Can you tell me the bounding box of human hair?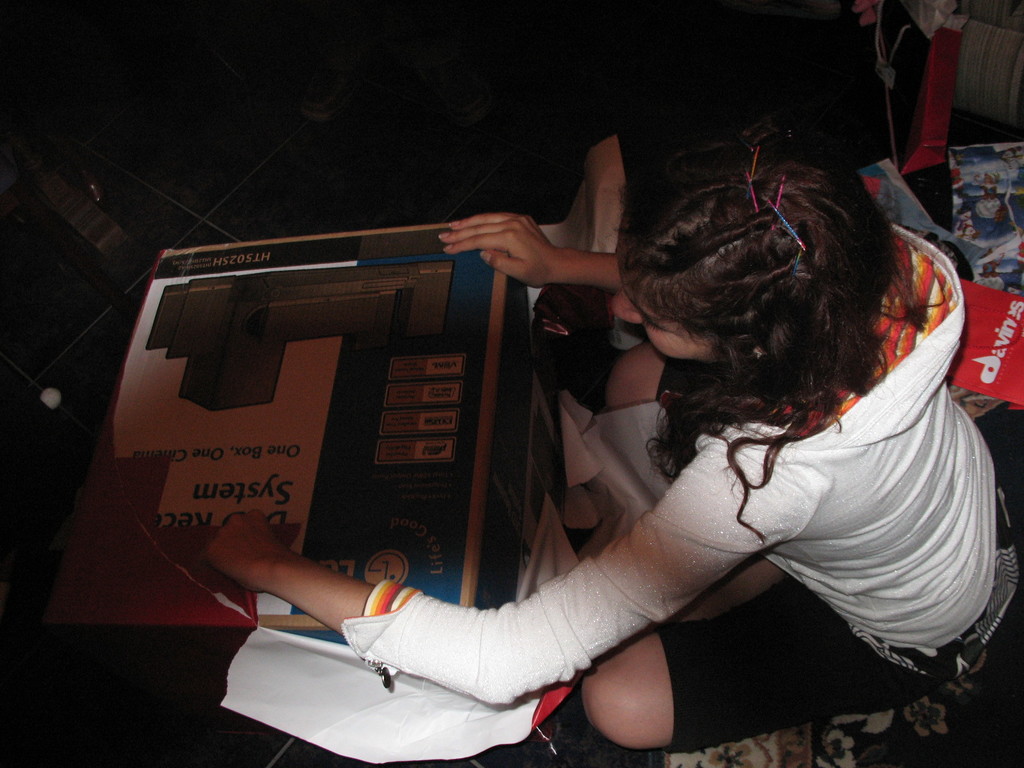
<box>625,131,920,479</box>.
